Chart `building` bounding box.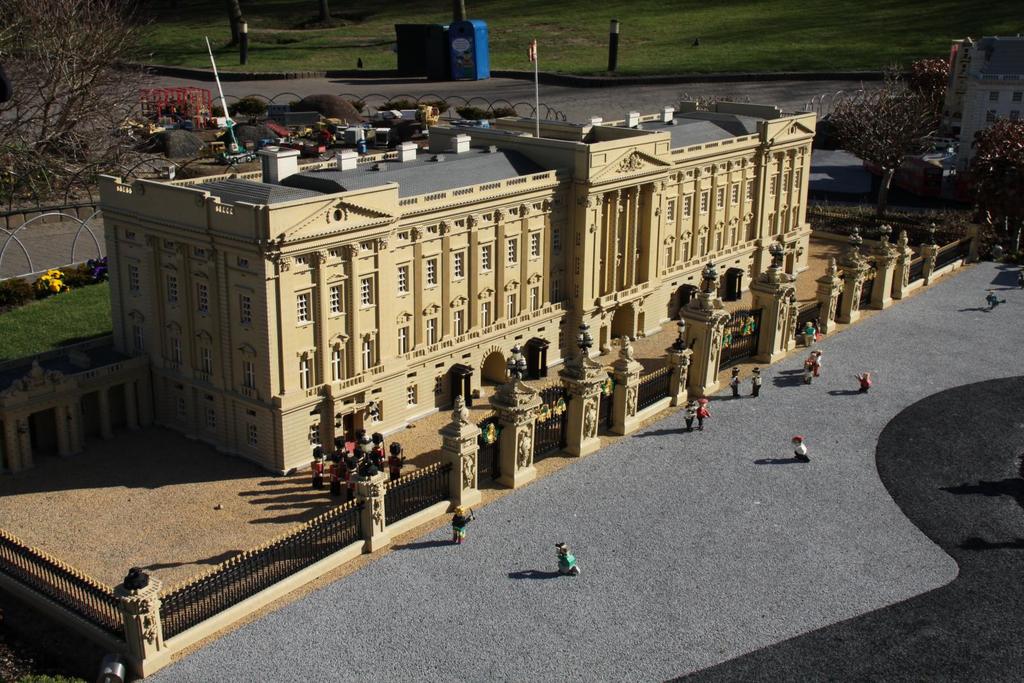
Charted: x1=942, y1=38, x2=1023, y2=163.
